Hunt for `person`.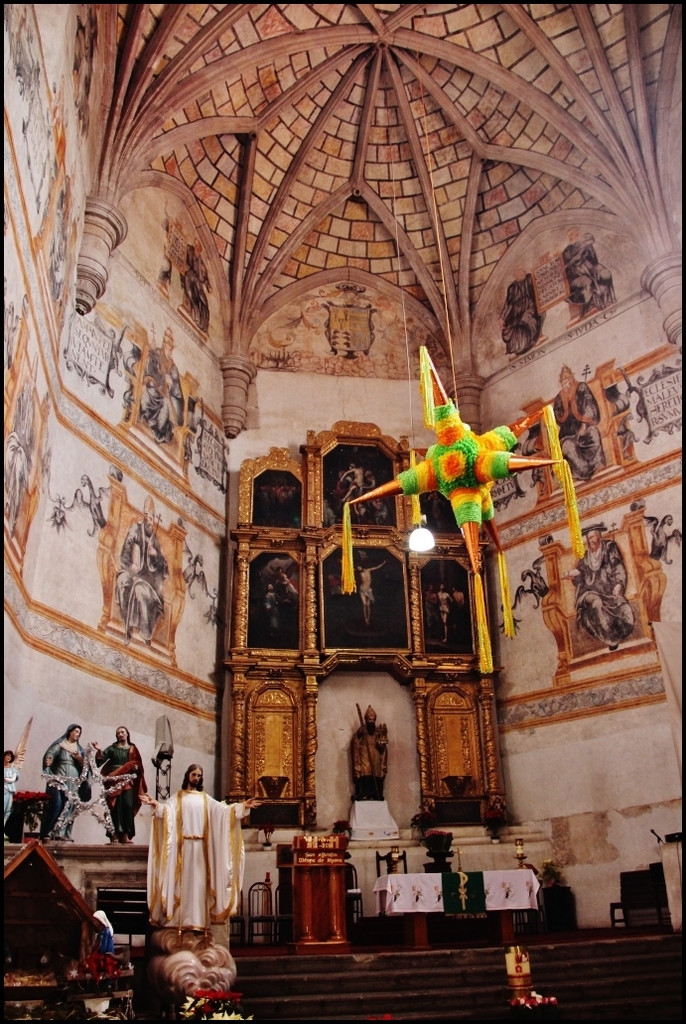
Hunted down at x1=2, y1=749, x2=19, y2=828.
